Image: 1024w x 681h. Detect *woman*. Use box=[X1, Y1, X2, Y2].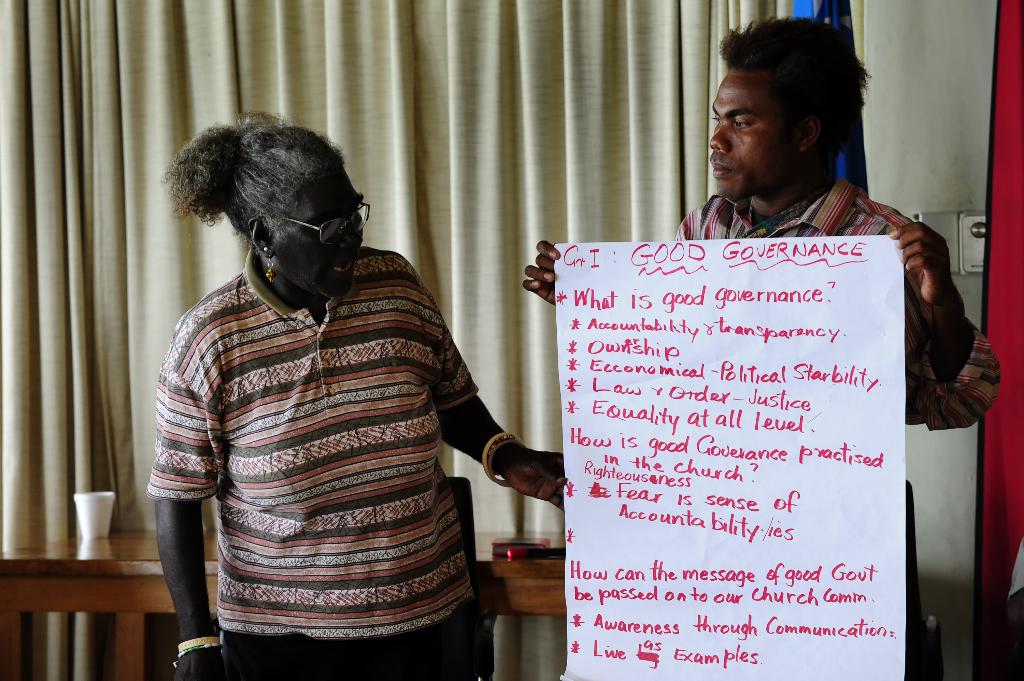
box=[115, 129, 570, 653].
